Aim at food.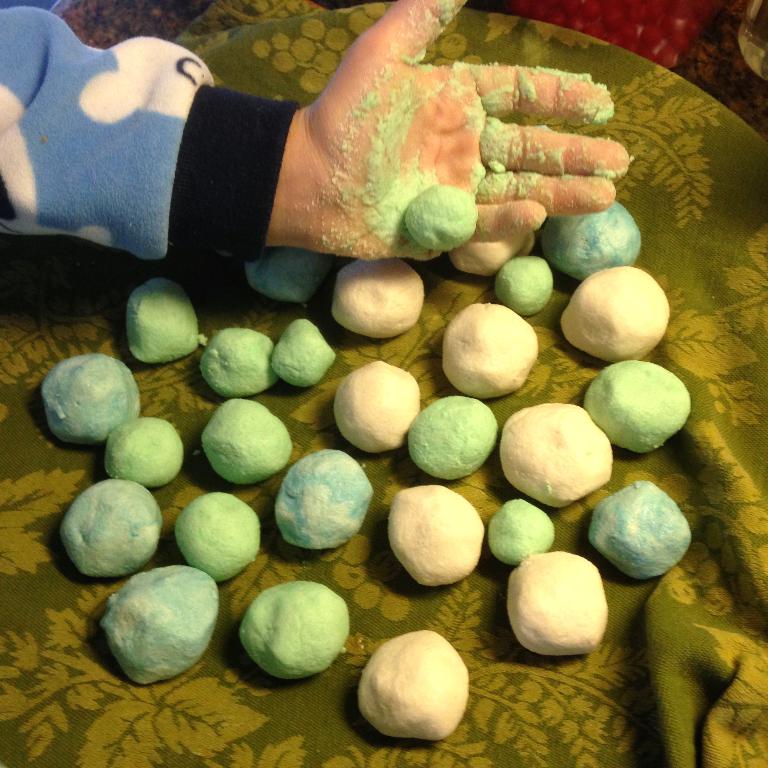
Aimed at [x1=103, y1=417, x2=185, y2=489].
